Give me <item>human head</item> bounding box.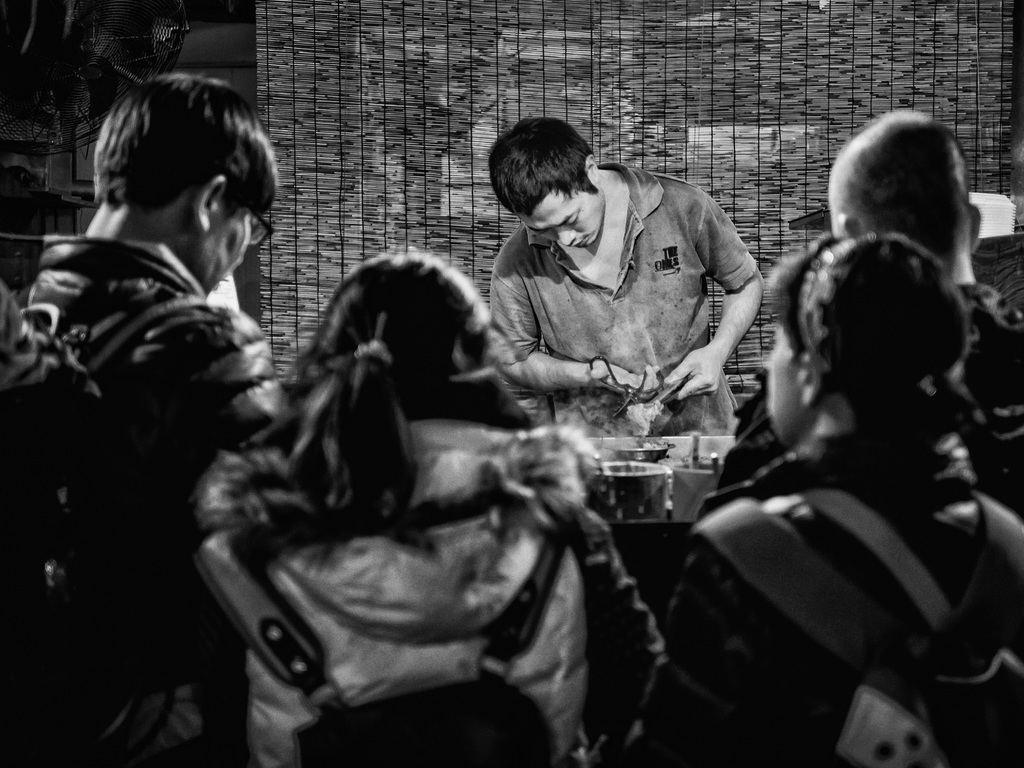
(left=93, top=79, right=280, bottom=298).
